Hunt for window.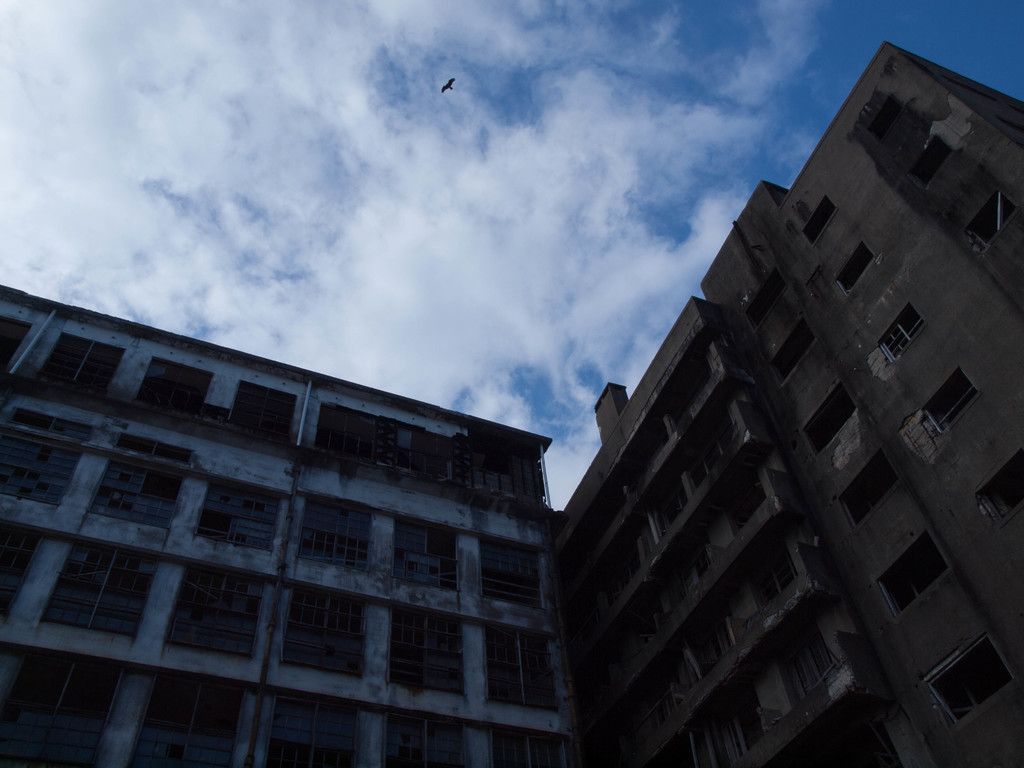
Hunted down at 226,380,300,454.
